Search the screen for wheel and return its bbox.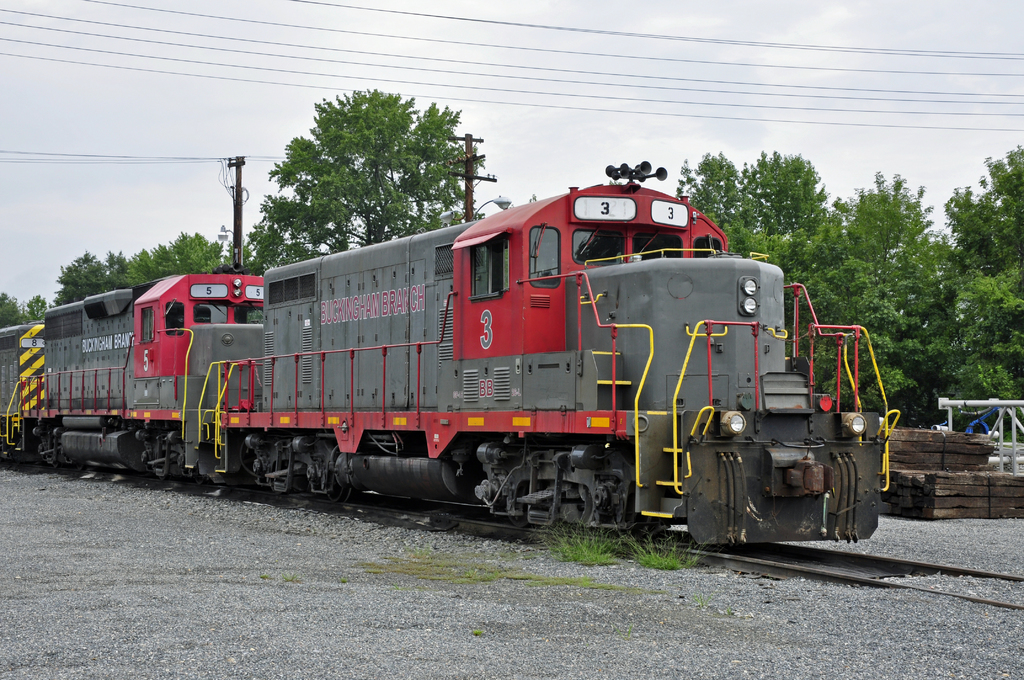
Found: <box>505,504,529,529</box>.
